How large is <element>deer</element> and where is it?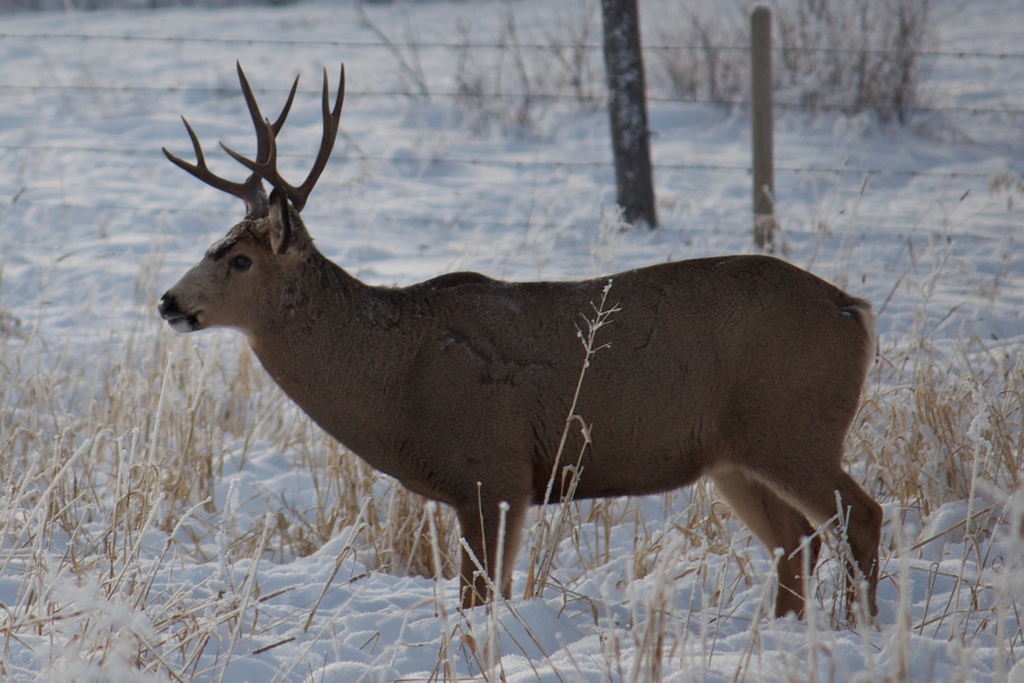
Bounding box: Rect(157, 62, 881, 628).
